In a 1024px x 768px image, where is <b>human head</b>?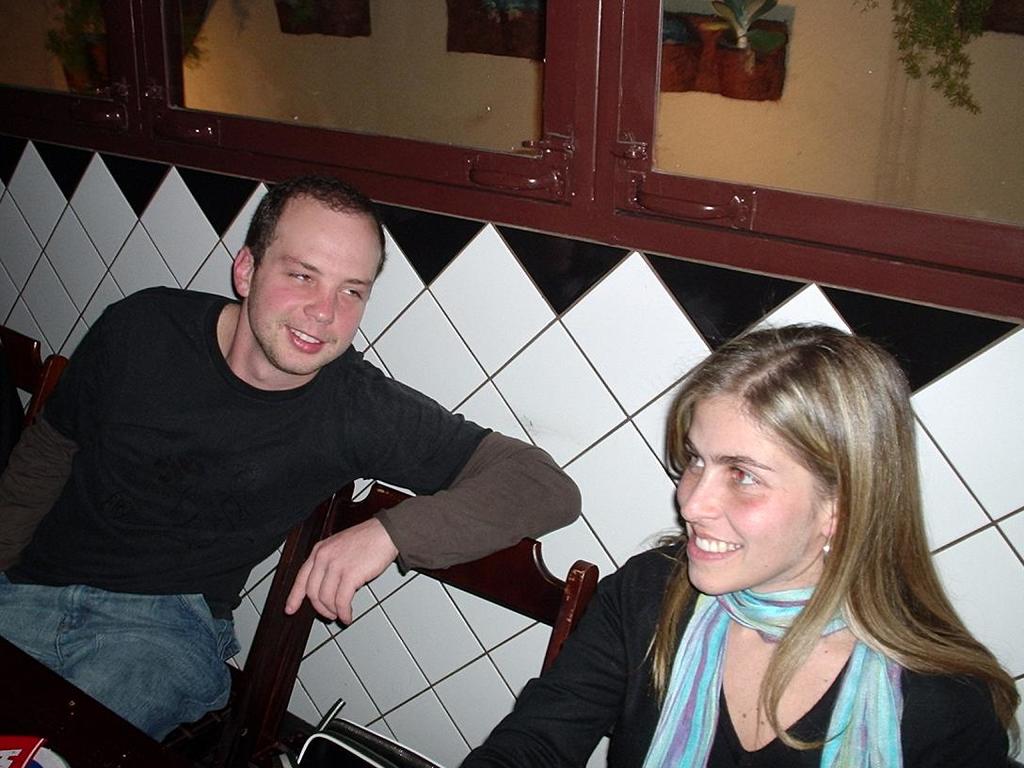
pyautogui.locateOnScreen(213, 172, 380, 359).
